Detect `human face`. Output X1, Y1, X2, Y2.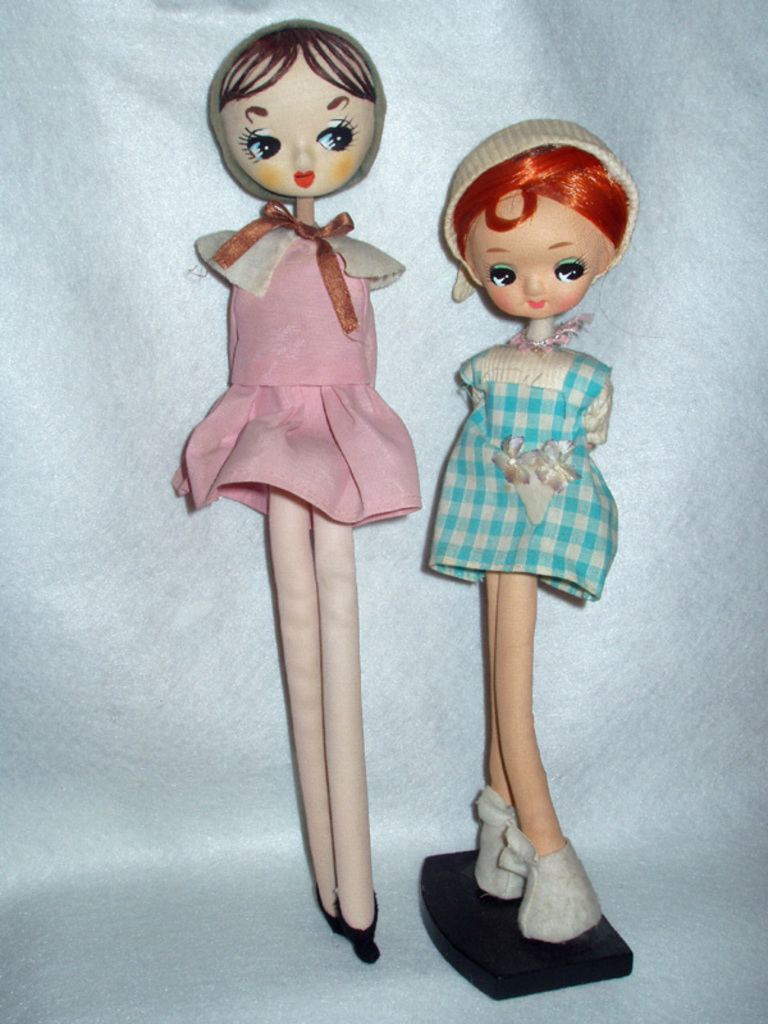
463, 188, 613, 320.
